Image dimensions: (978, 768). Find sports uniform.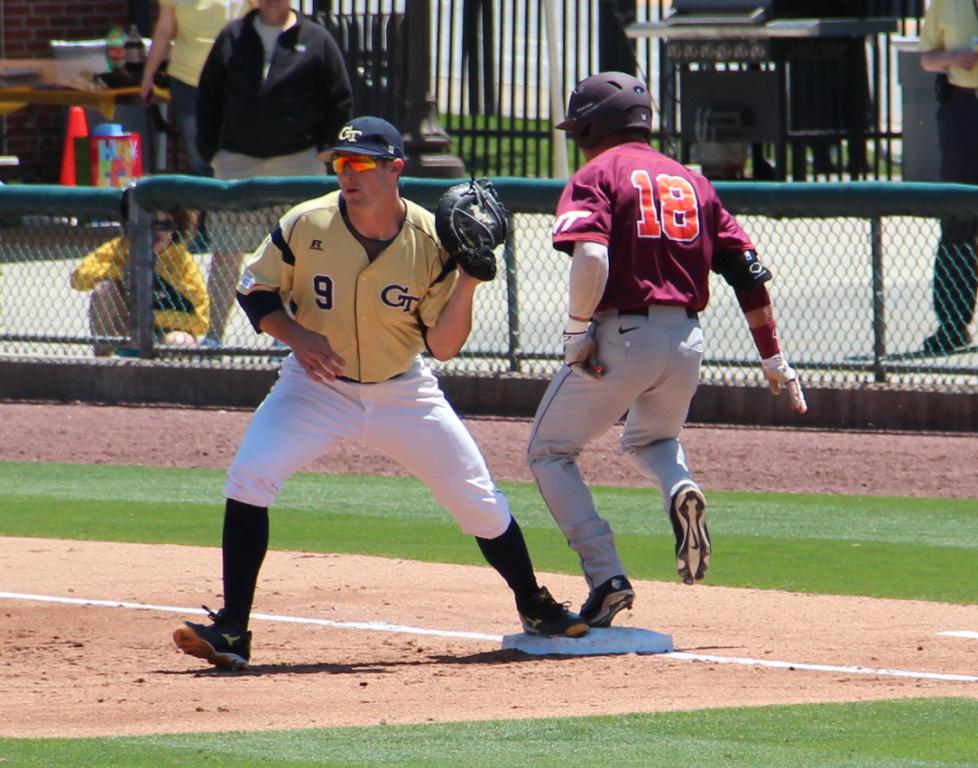
{"left": 504, "top": 140, "right": 780, "bottom": 593}.
